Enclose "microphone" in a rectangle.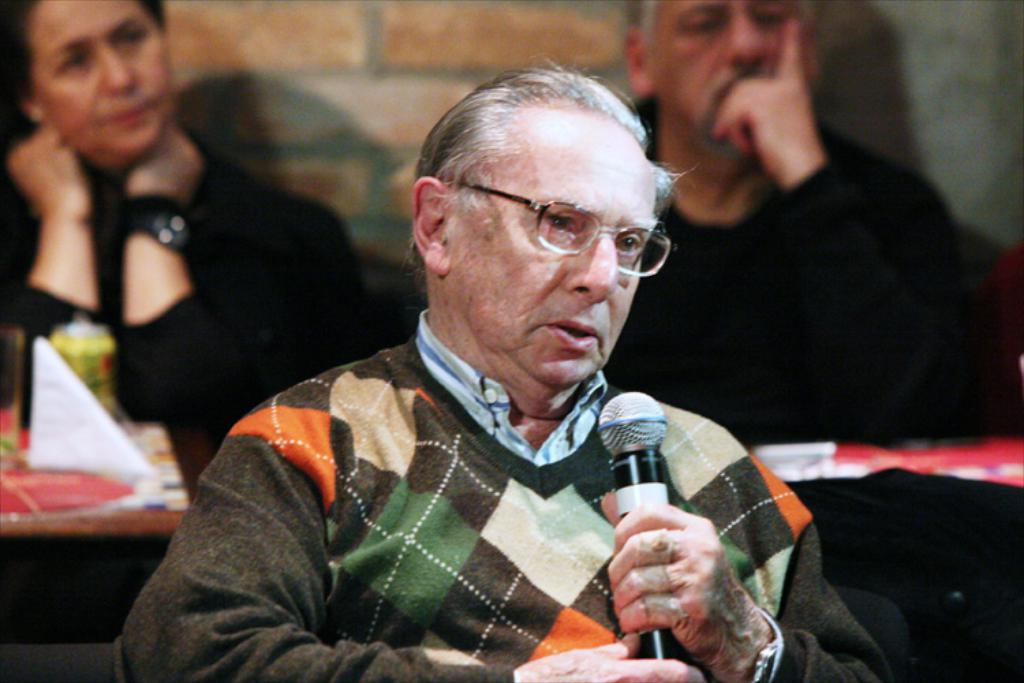
bbox=[593, 387, 685, 673].
